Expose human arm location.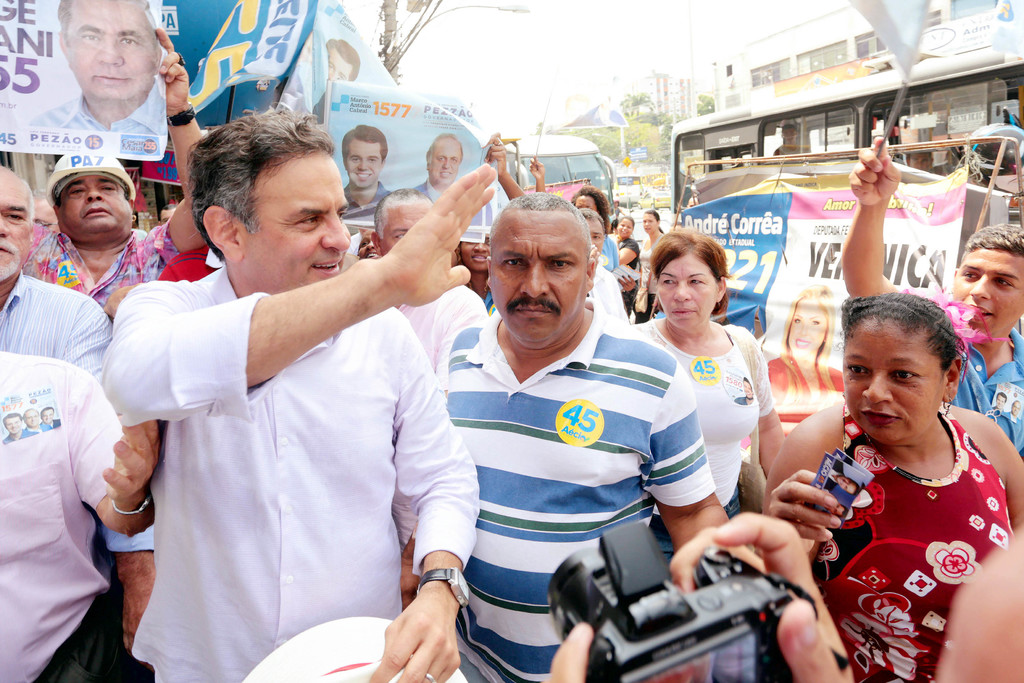
Exposed at 141, 21, 207, 282.
